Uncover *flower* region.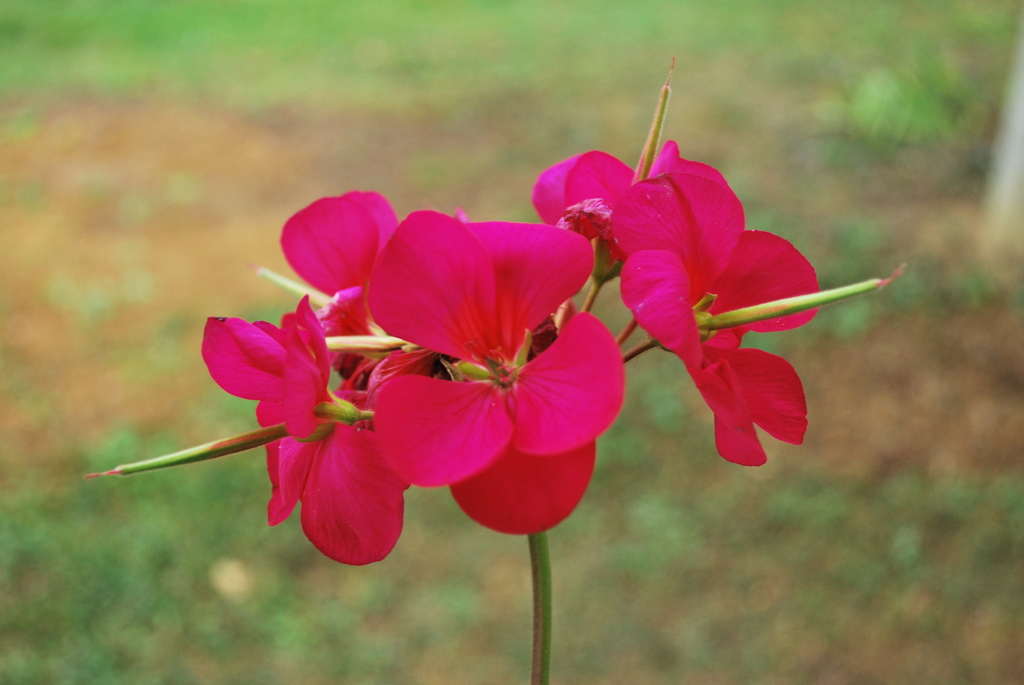
Uncovered: locate(607, 172, 824, 468).
